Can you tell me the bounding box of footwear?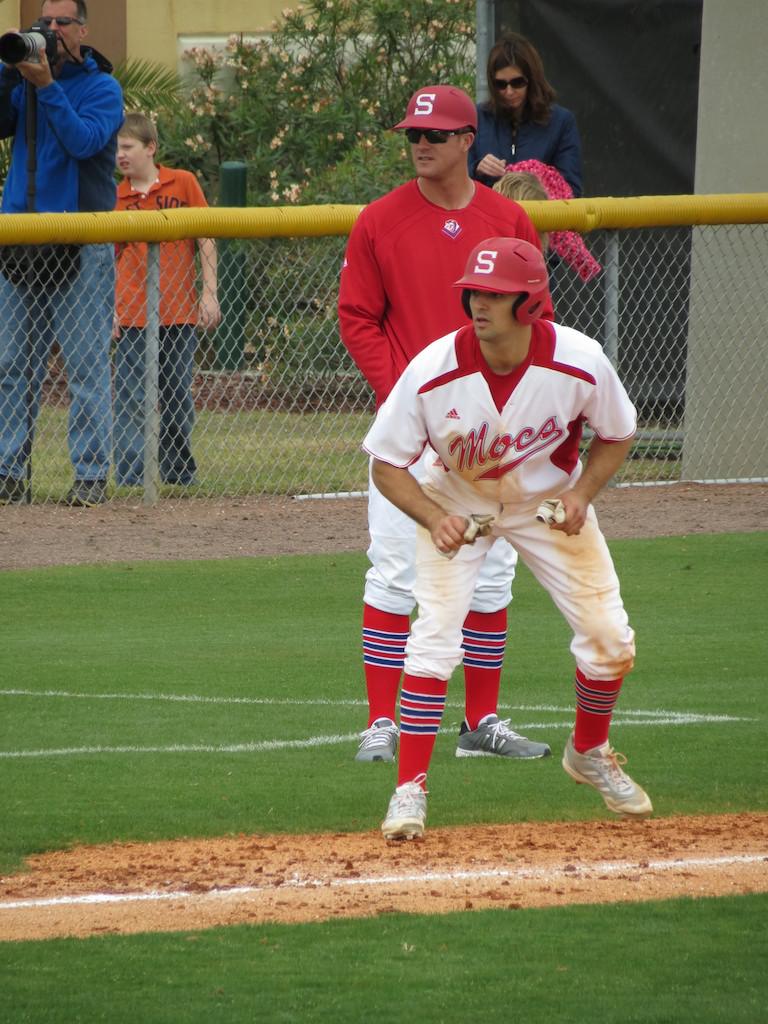
x1=382, y1=772, x2=431, y2=841.
